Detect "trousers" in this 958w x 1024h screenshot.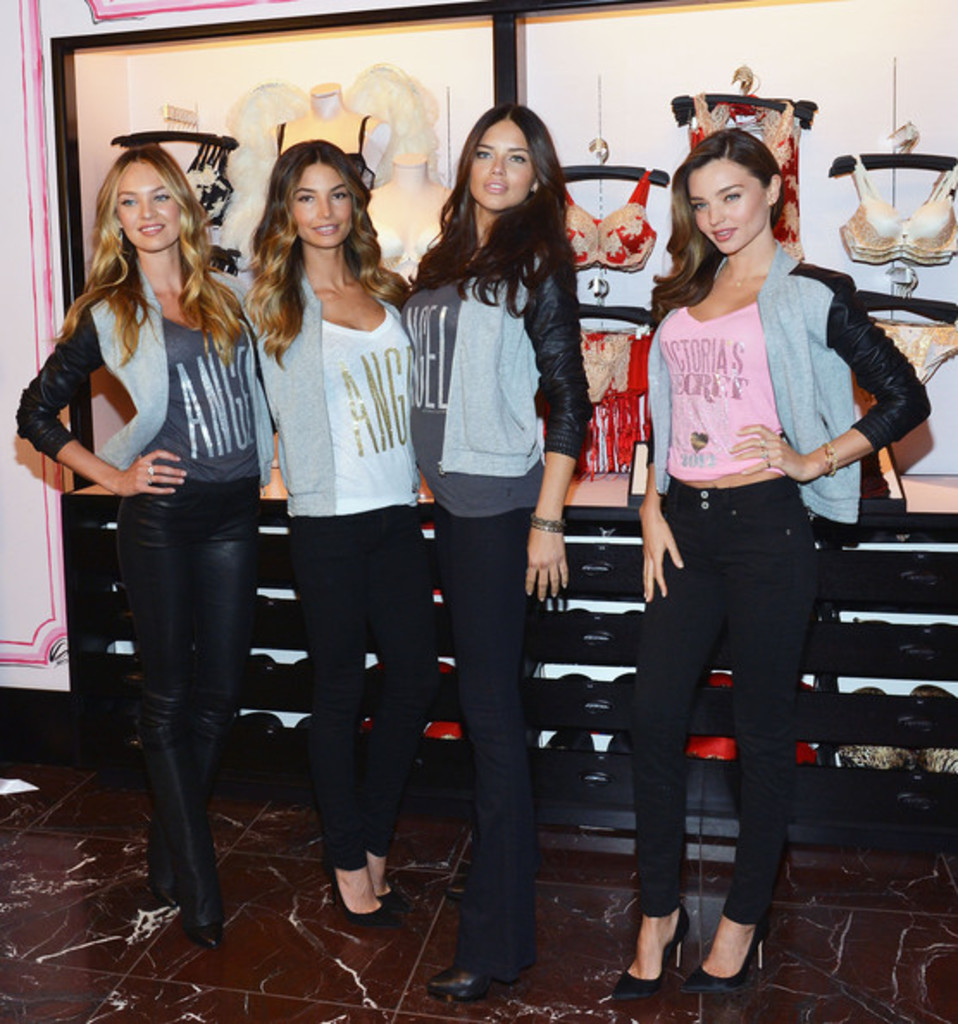
Detection: <box>115,476,267,884</box>.
